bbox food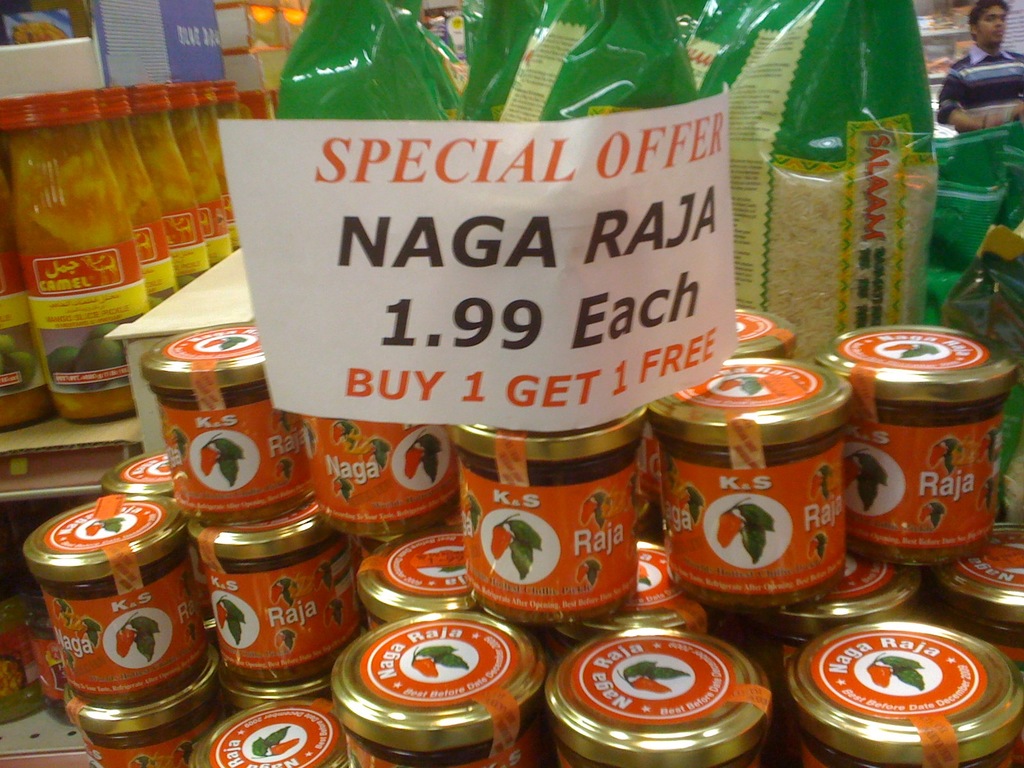
x1=75, y1=613, x2=109, y2=643
